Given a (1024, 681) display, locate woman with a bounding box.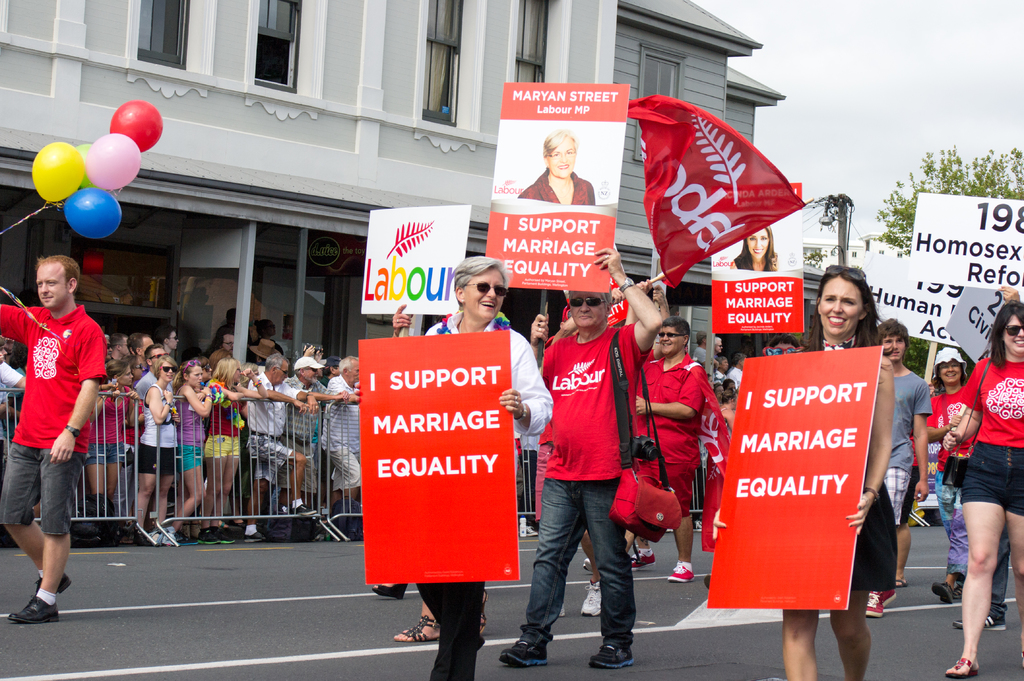
Located: pyautogui.locateOnScreen(722, 214, 781, 265).
